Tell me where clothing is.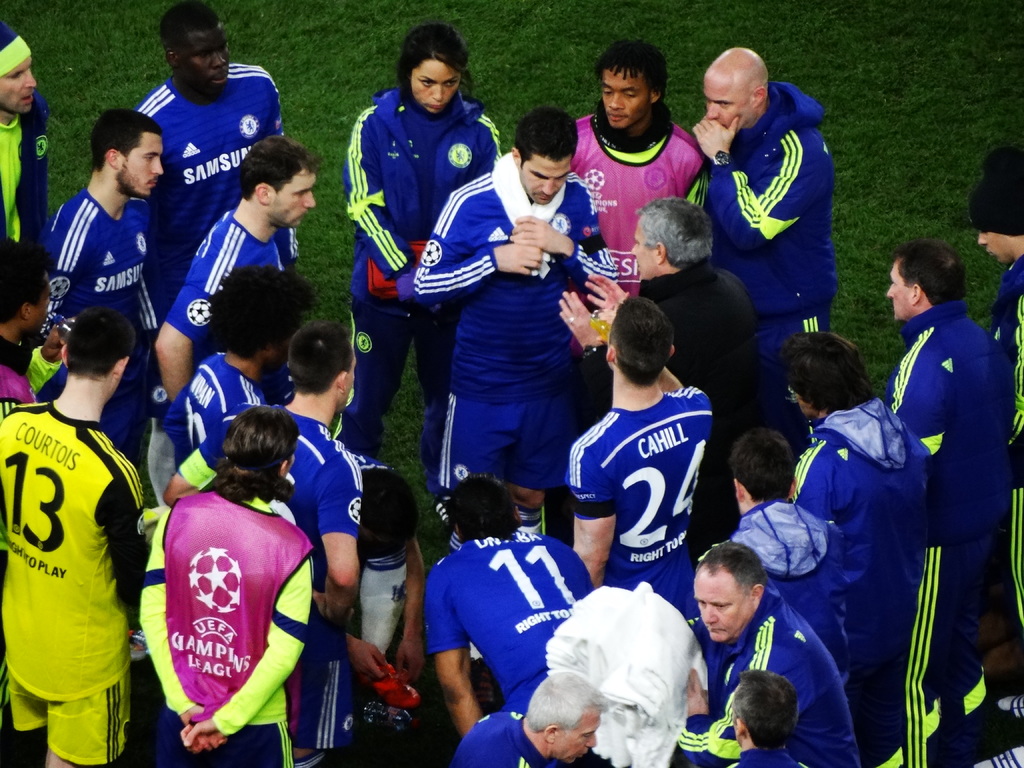
clothing is at <bbox>159, 357, 271, 455</bbox>.
